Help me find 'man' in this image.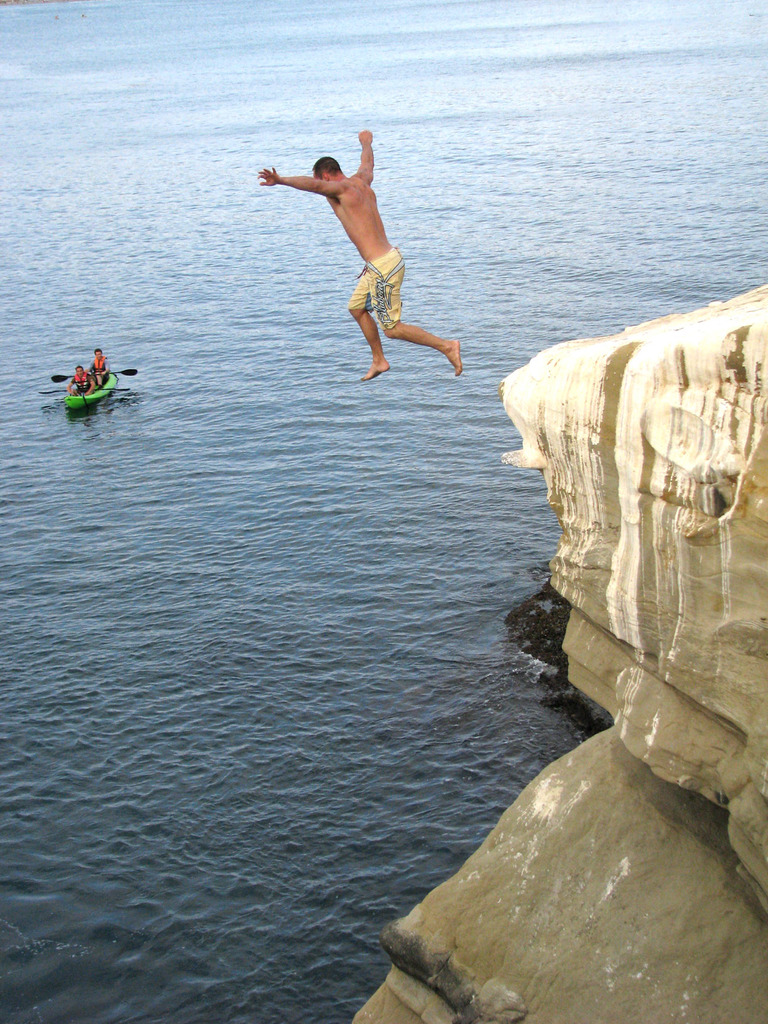
Found it: 68 365 95 393.
